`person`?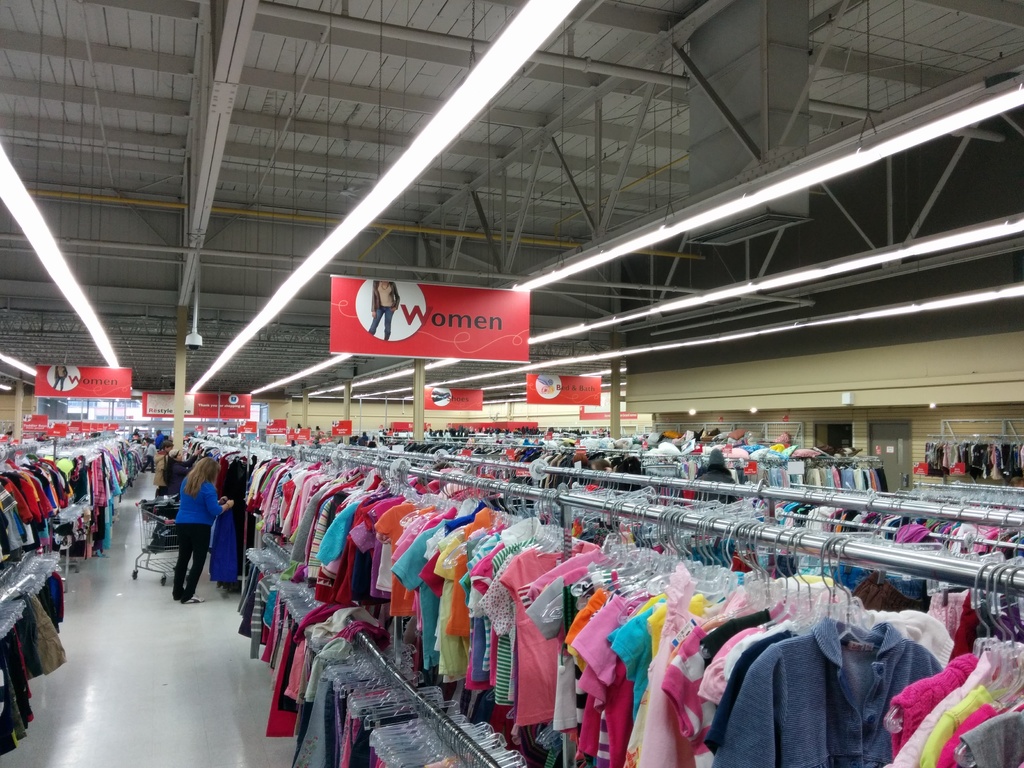
locate(588, 456, 620, 490)
